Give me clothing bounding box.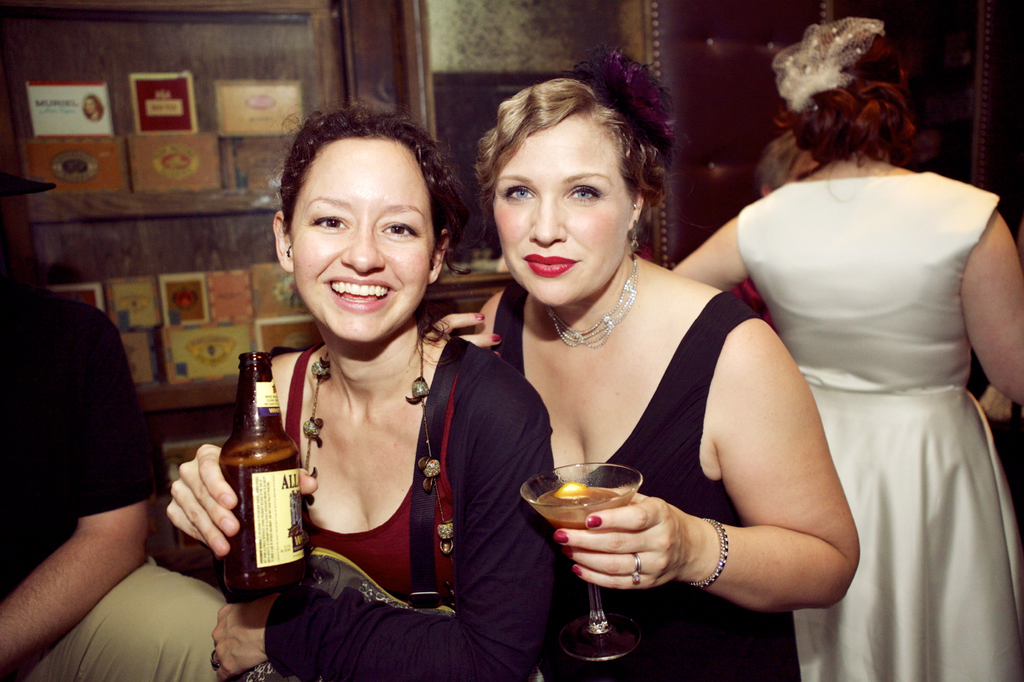
(left=499, top=285, right=798, bottom=681).
